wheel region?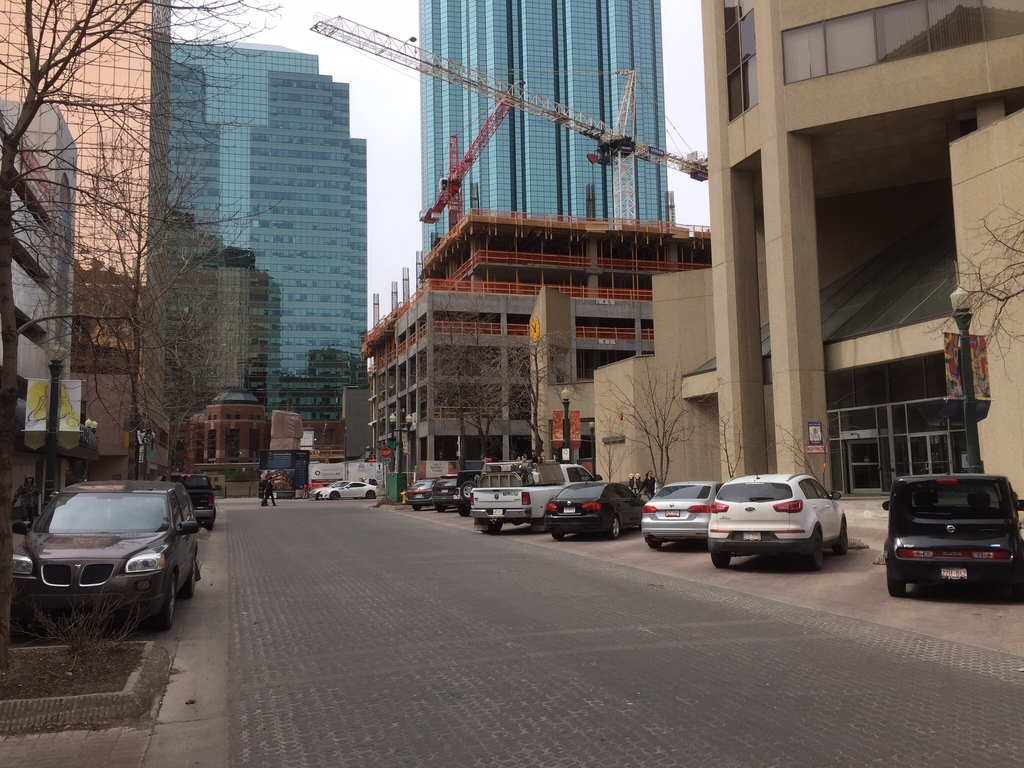
pyautogui.locateOnScreen(605, 517, 618, 540)
